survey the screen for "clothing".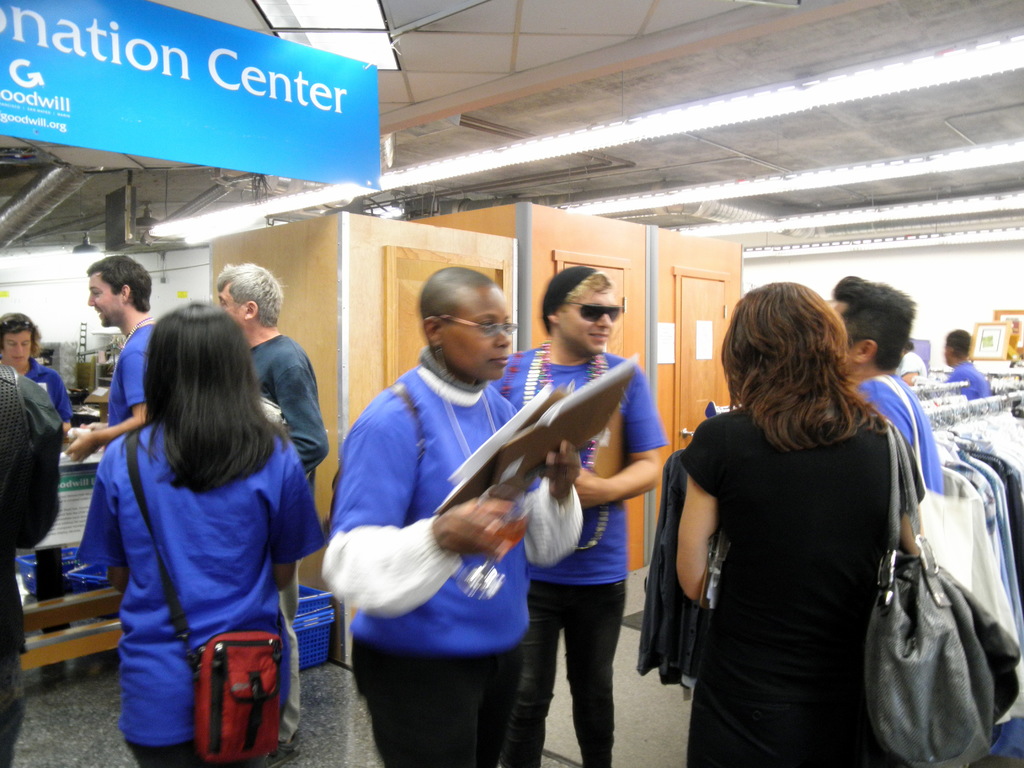
Survey found: rect(319, 348, 585, 767).
